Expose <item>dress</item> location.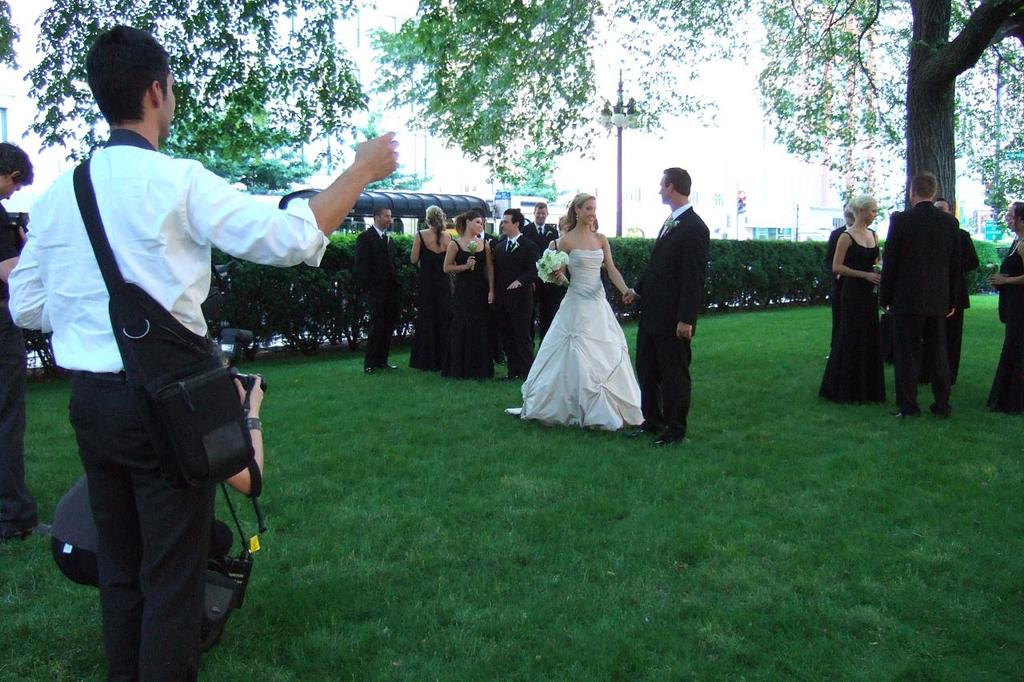
Exposed at bbox=(405, 230, 443, 373).
